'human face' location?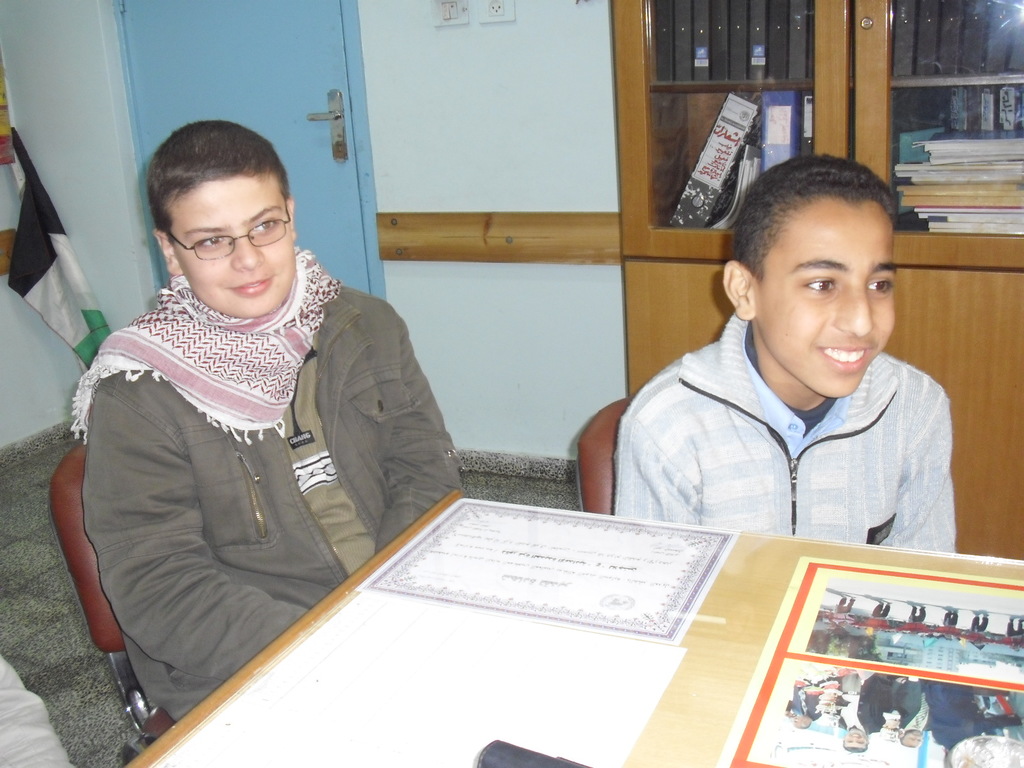
840:728:866:746
